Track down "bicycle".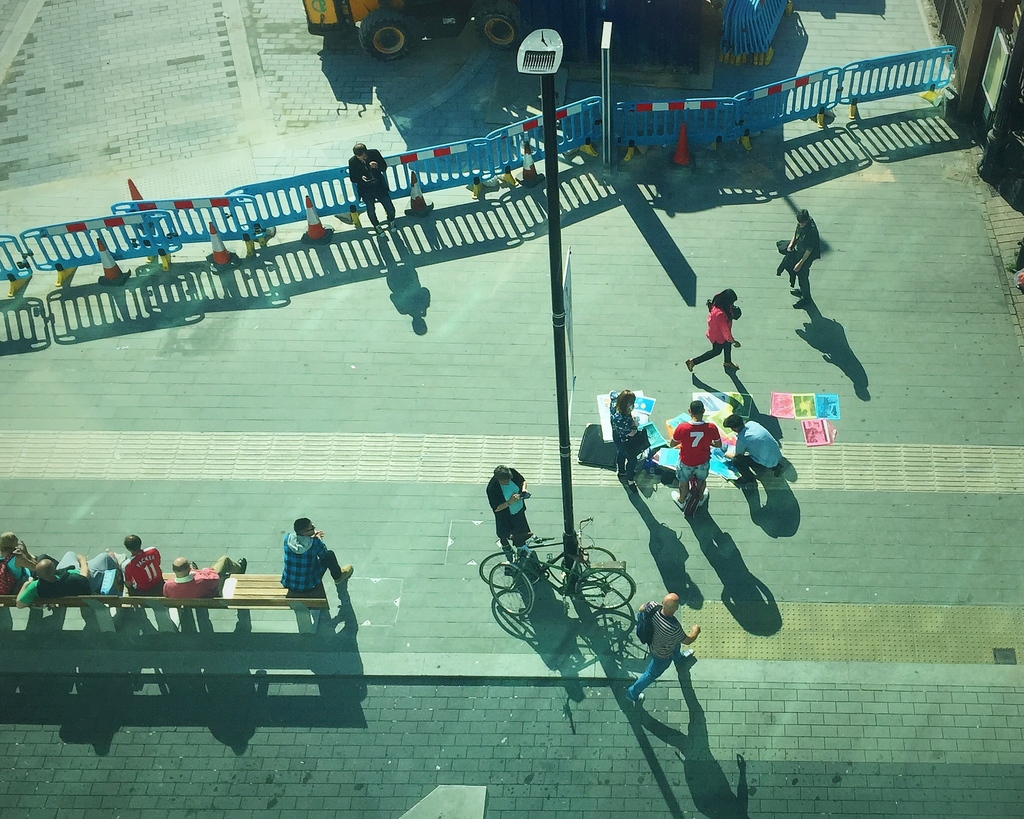
Tracked to {"left": 478, "top": 514, "right": 618, "bottom": 589}.
